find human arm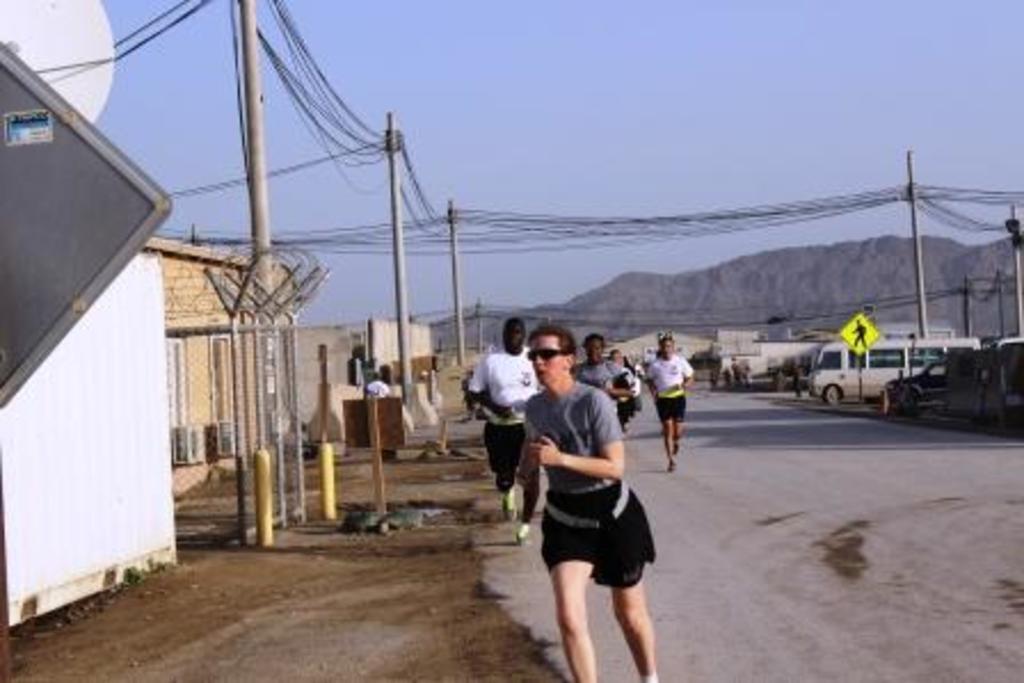
l=642, t=349, r=658, b=402
